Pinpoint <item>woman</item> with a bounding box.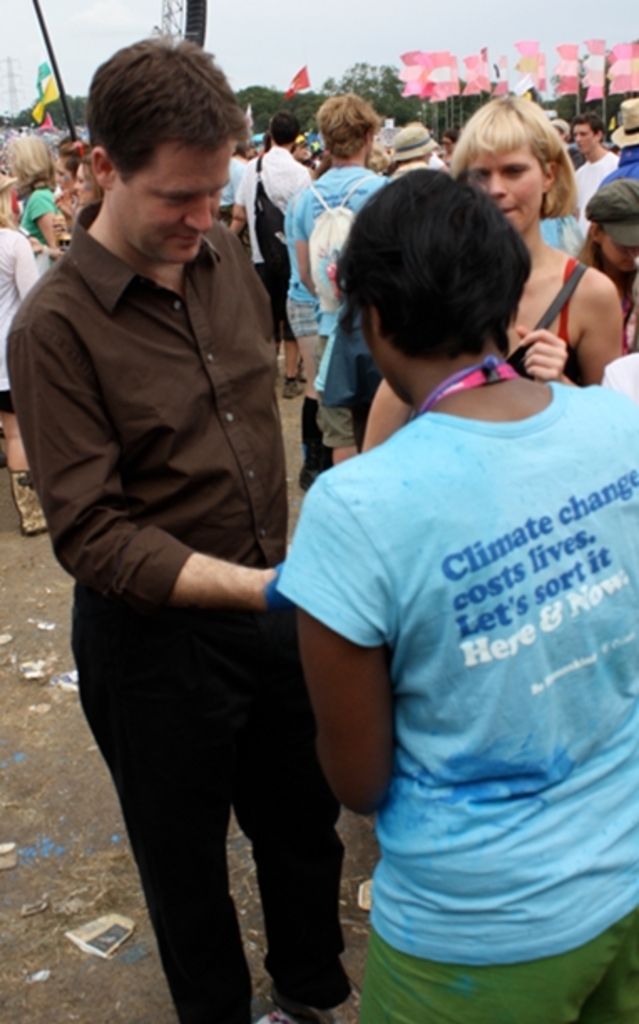
pyautogui.locateOnScreen(238, 117, 616, 1023).
